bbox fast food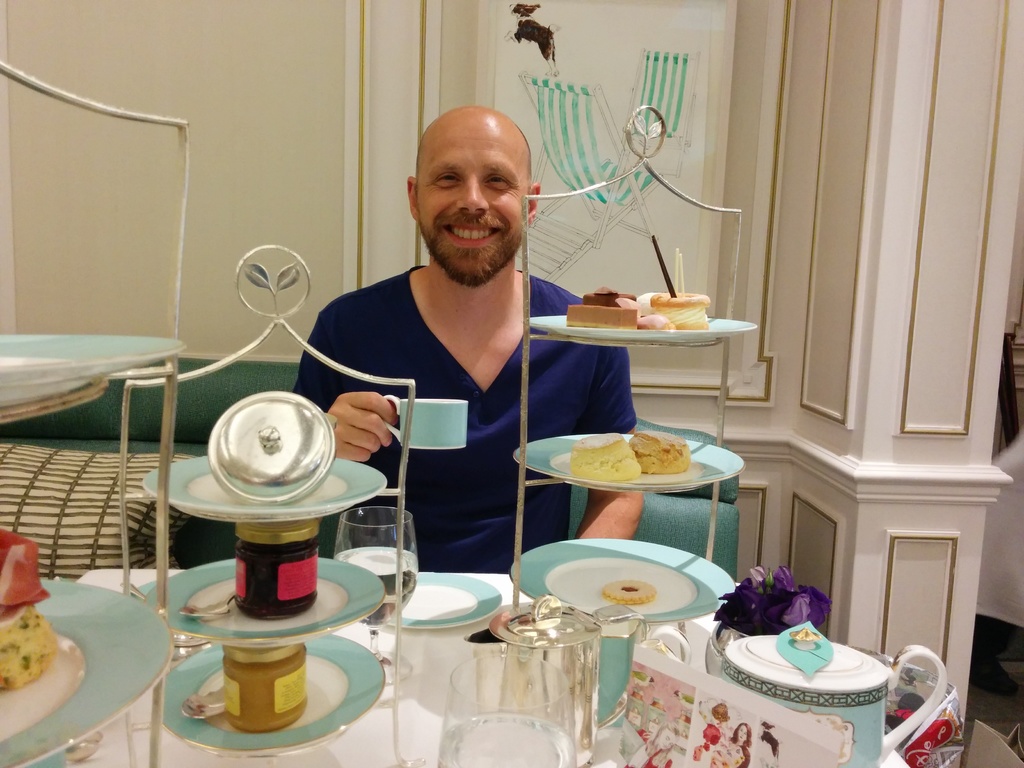
(605,581,671,608)
